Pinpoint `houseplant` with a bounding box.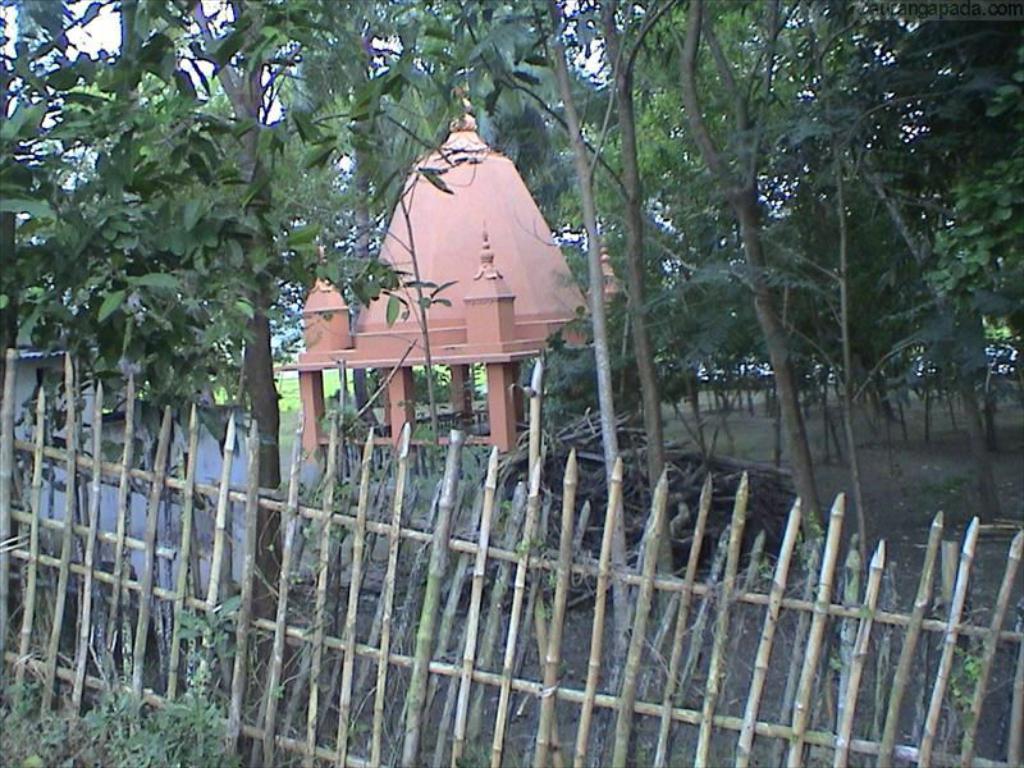
BBox(10, 596, 246, 767).
